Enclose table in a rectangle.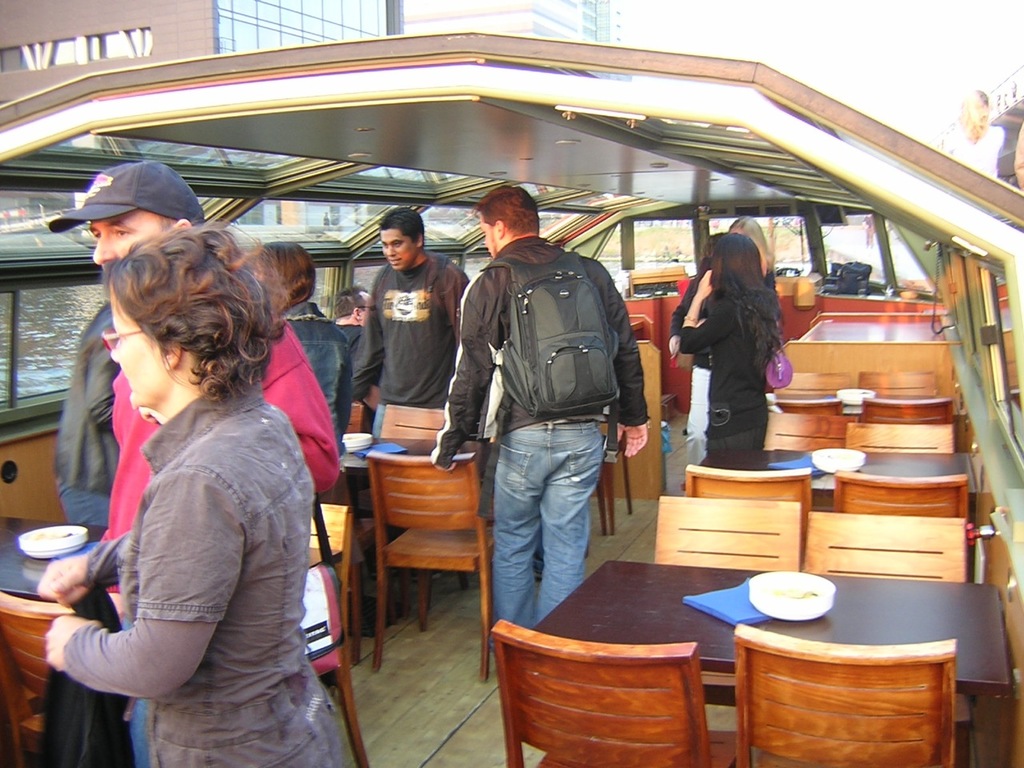
l=0, t=510, r=103, b=607.
